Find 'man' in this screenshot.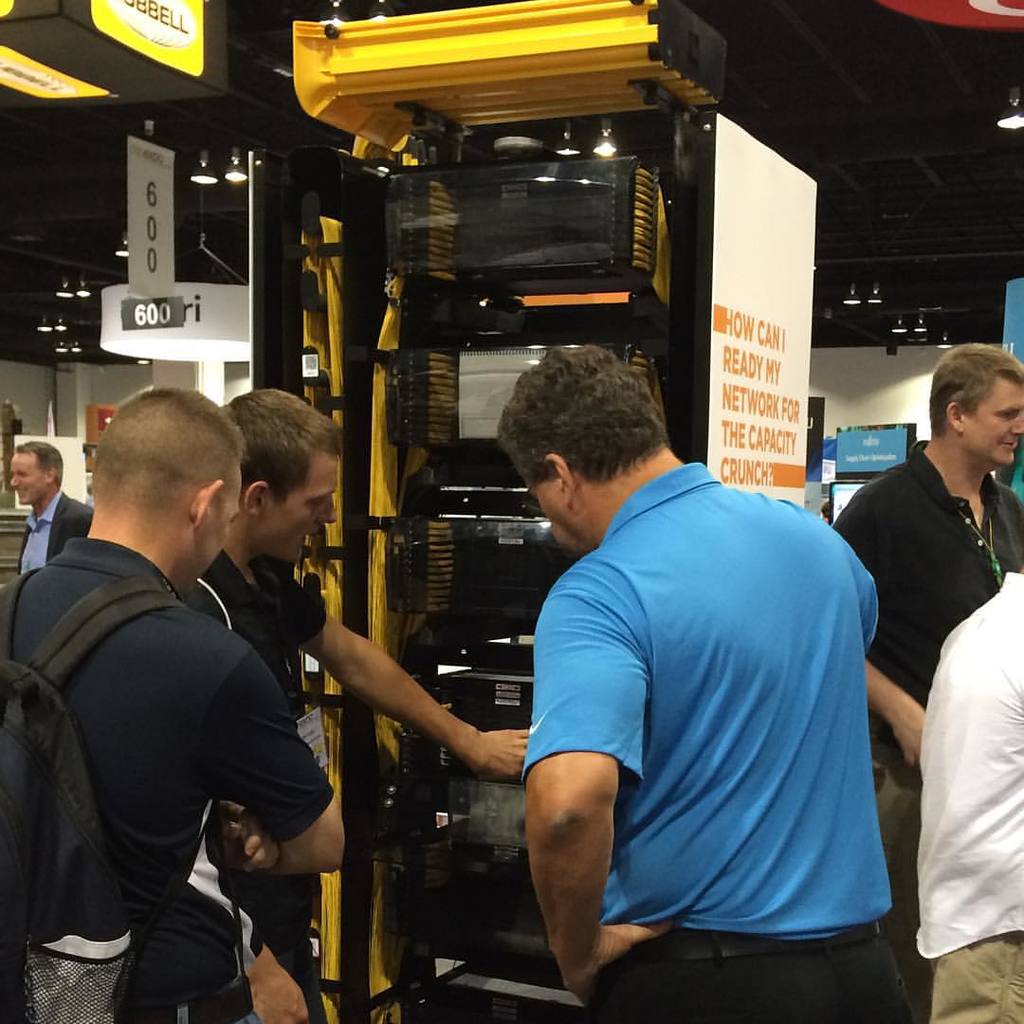
The bounding box for 'man' is <bbox>166, 396, 543, 1023</bbox>.
